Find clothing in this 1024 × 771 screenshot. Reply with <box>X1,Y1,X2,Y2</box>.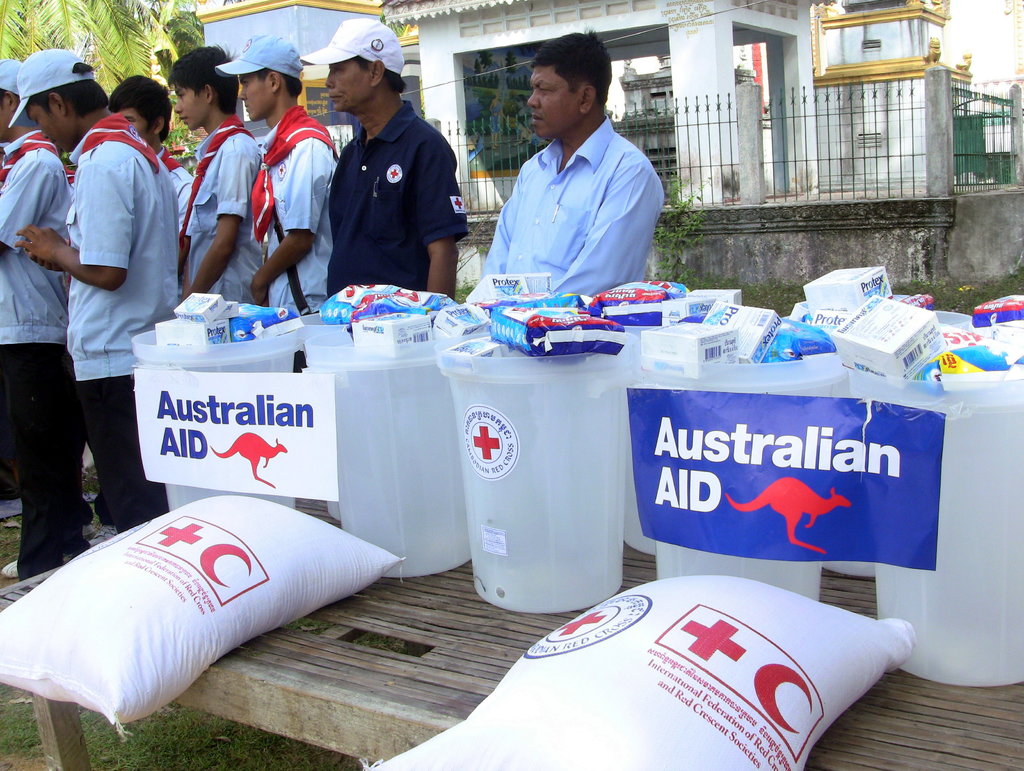
<box>0,130,68,576</box>.
